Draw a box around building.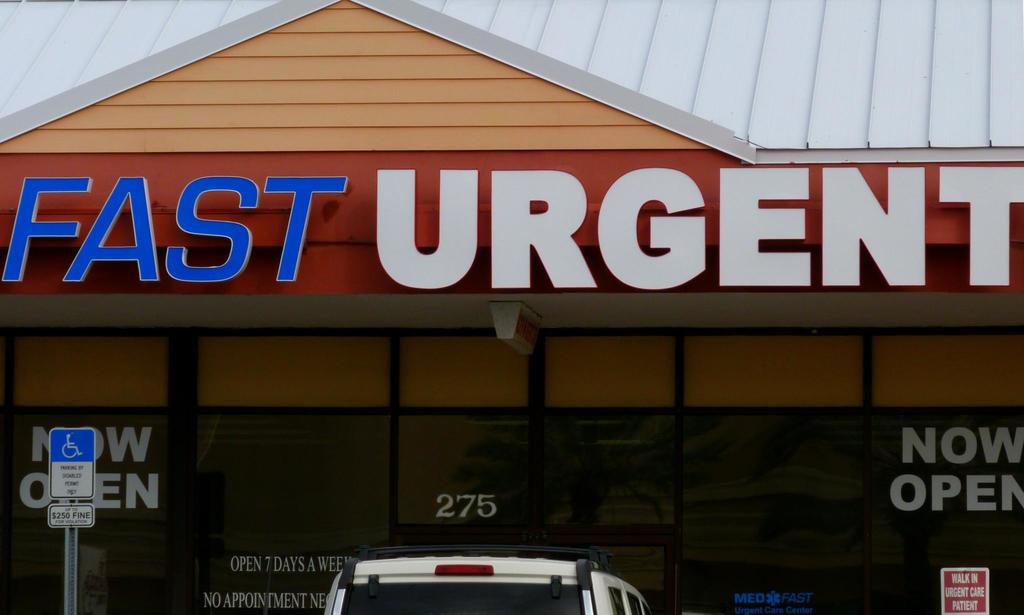
0:0:1023:614.
